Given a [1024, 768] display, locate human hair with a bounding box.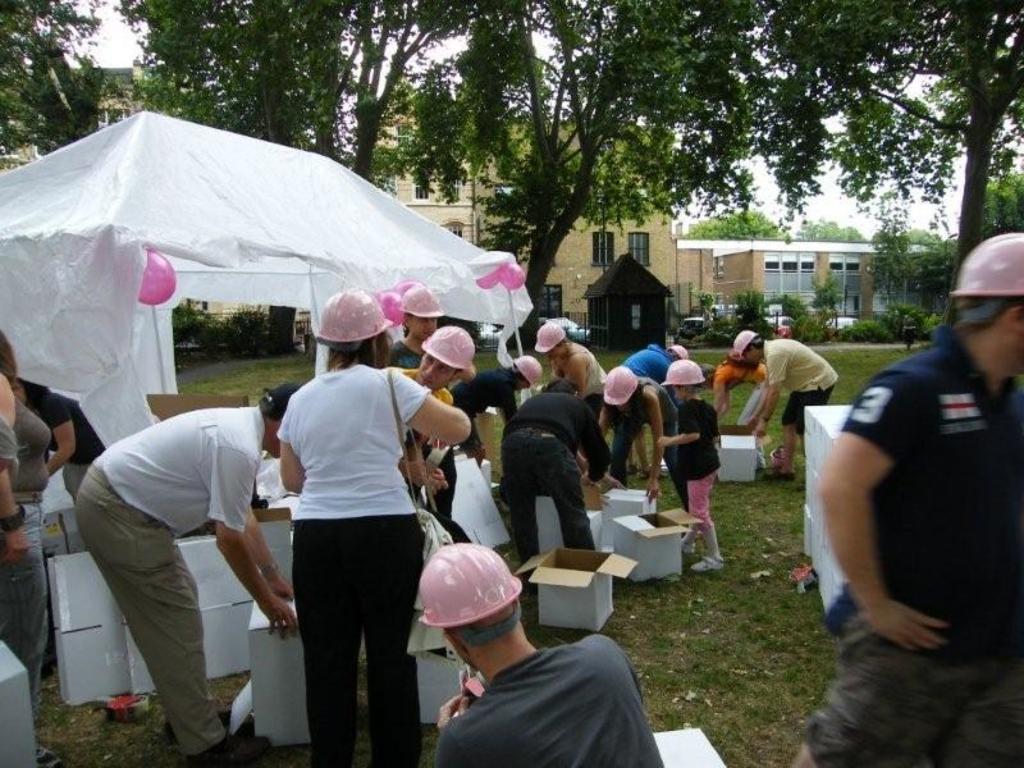
Located: <bbox>506, 361, 524, 384</bbox>.
